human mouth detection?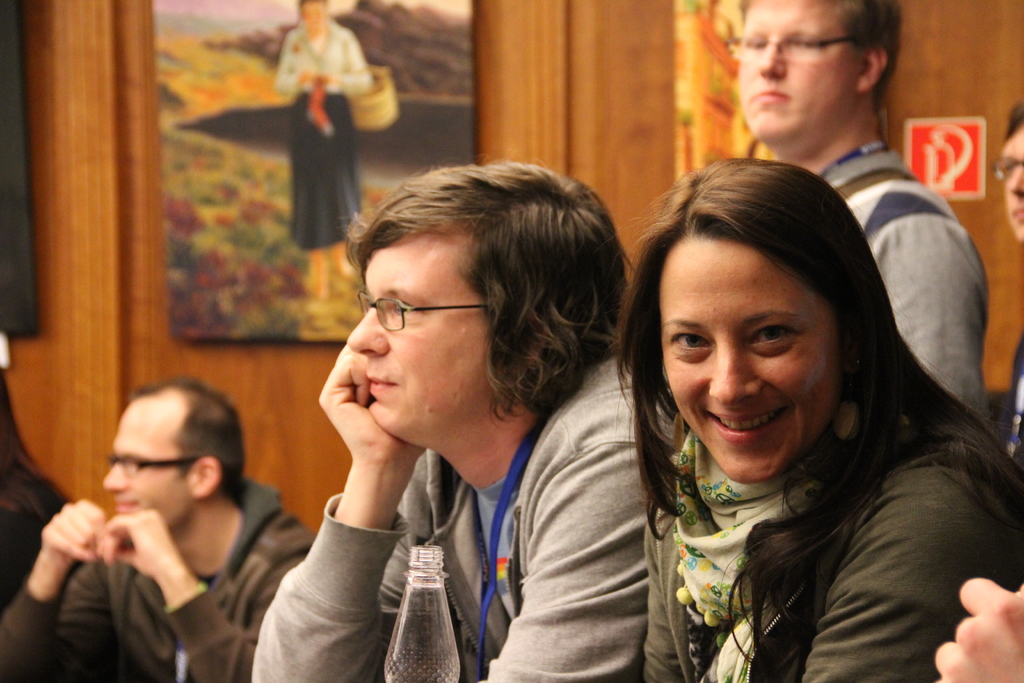
362/371/397/399
